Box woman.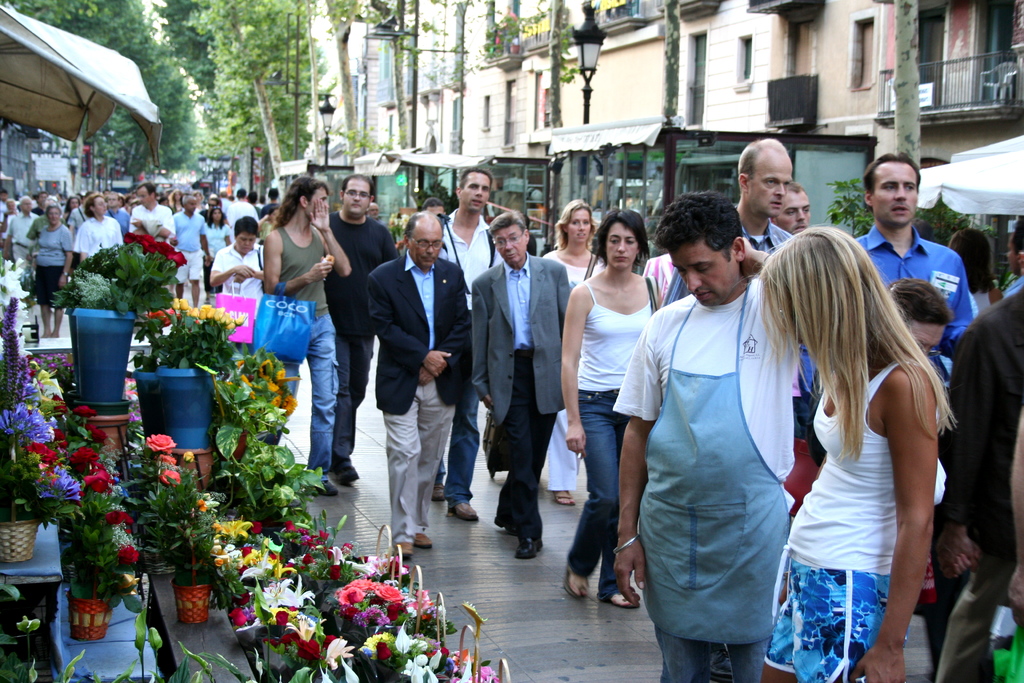
73/195/125/273.
